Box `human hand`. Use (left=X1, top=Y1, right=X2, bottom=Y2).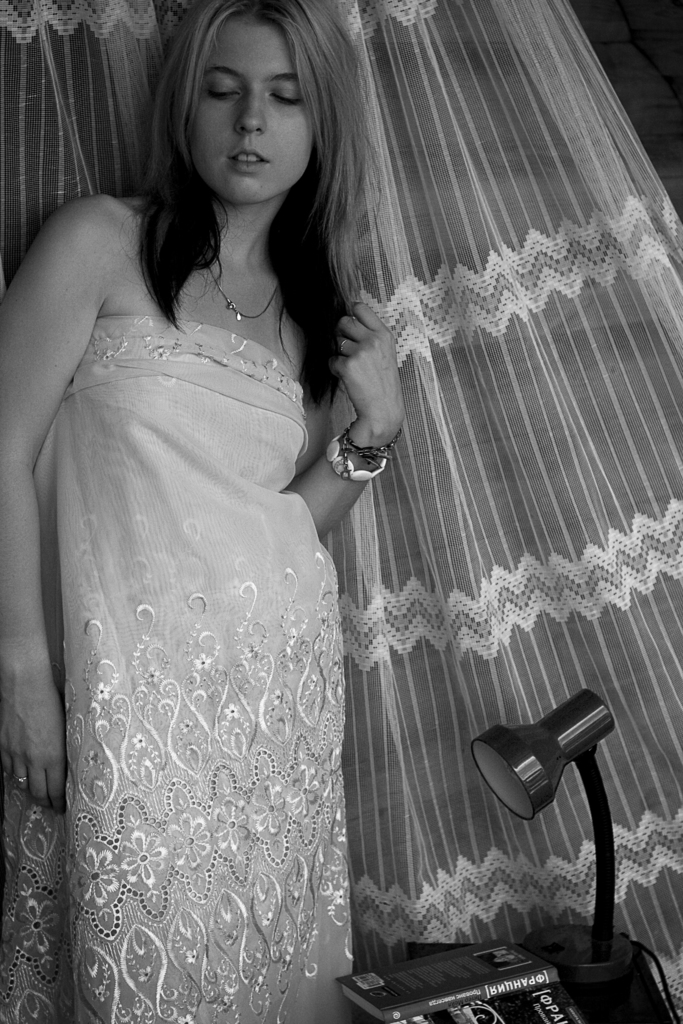
(left=326, top=289, right=404, bottom=410).
